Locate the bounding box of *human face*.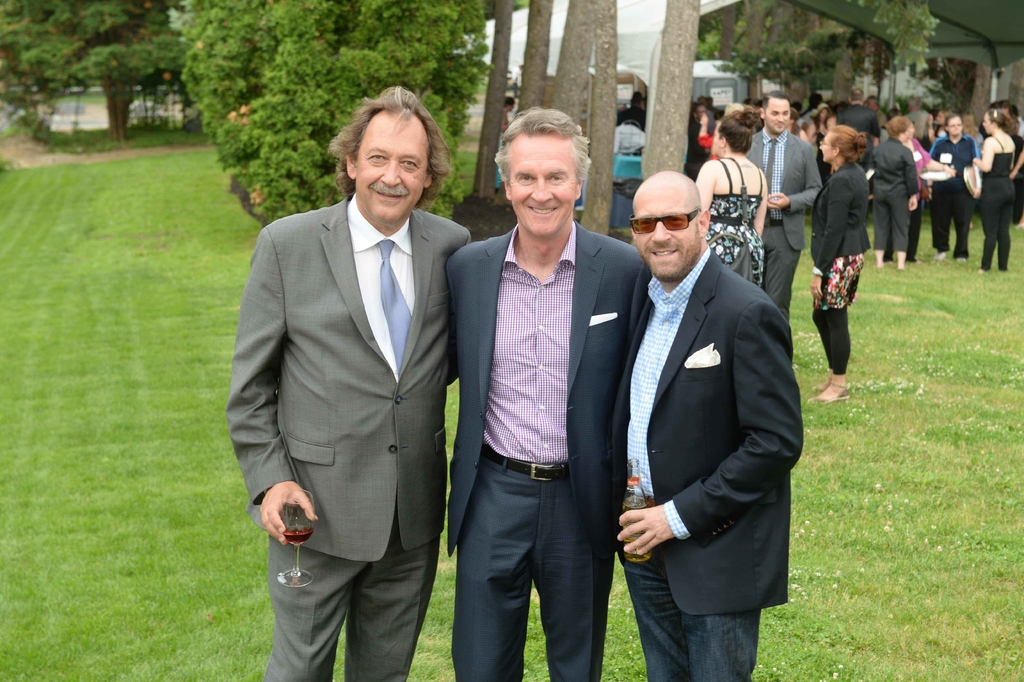
Bounding box: box=[766, 102, 791, 128].
